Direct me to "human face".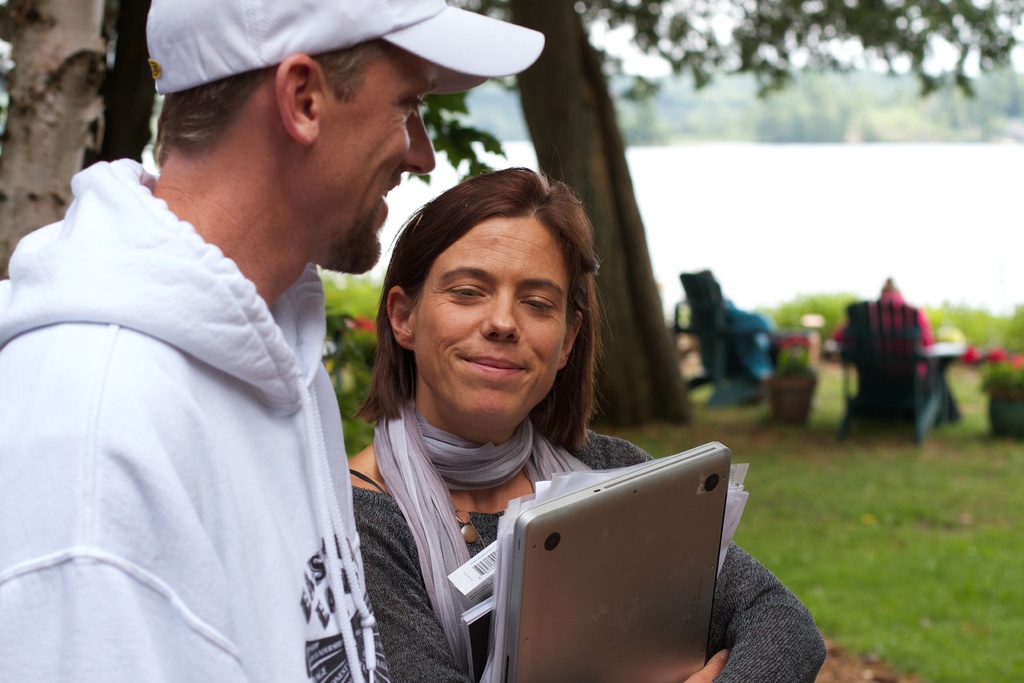
Direction: select_region(309, 42, 431, 276).
